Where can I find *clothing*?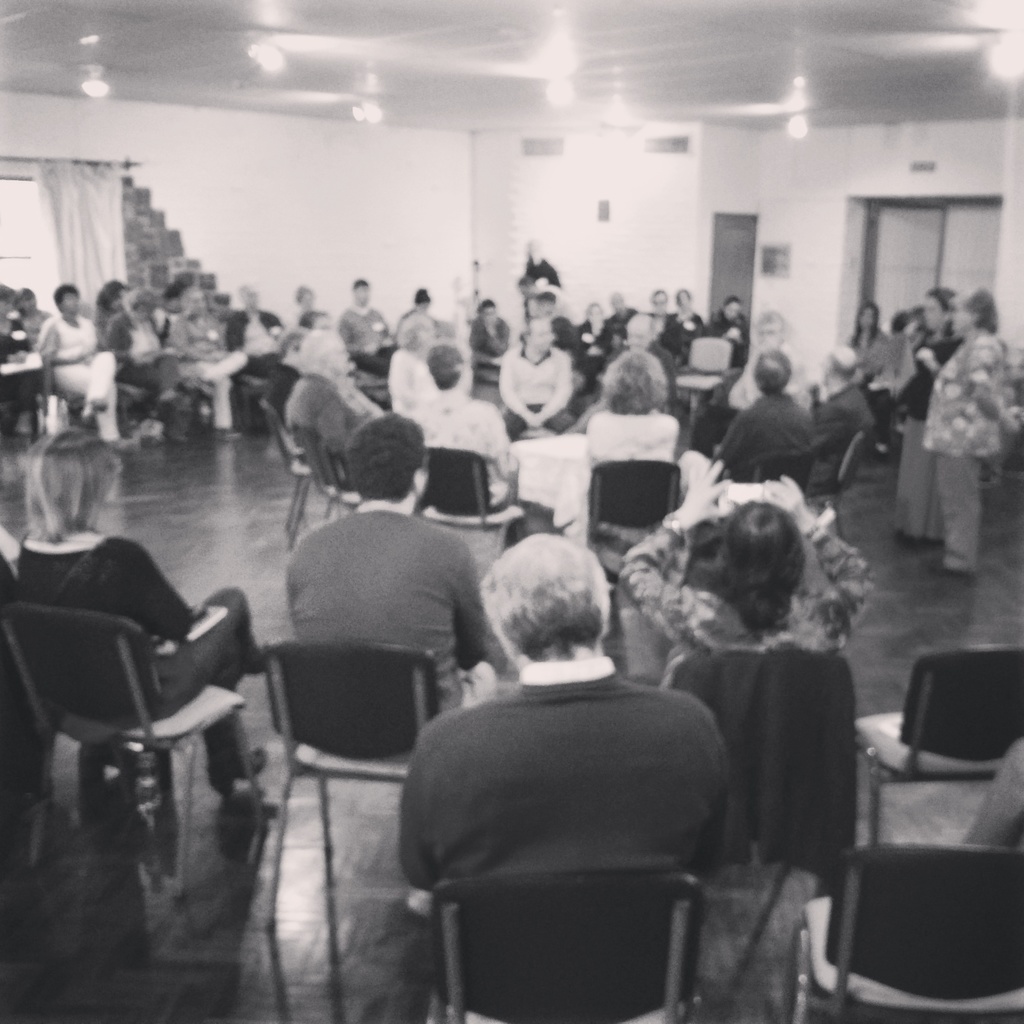
You can find it at (x1=385, y1=339, x2=444, y2=430).
